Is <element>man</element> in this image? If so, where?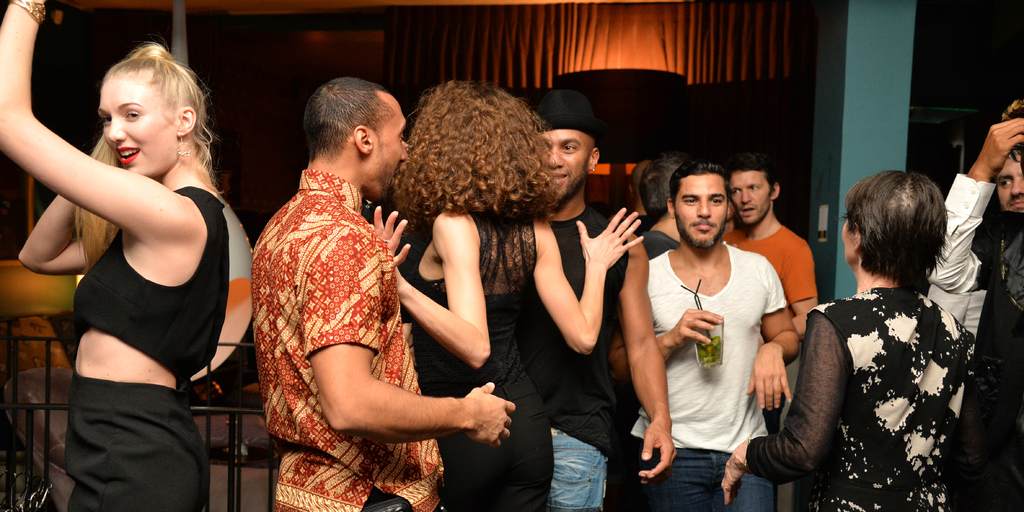
Yes, at box=[722, 154, 817, 511].
